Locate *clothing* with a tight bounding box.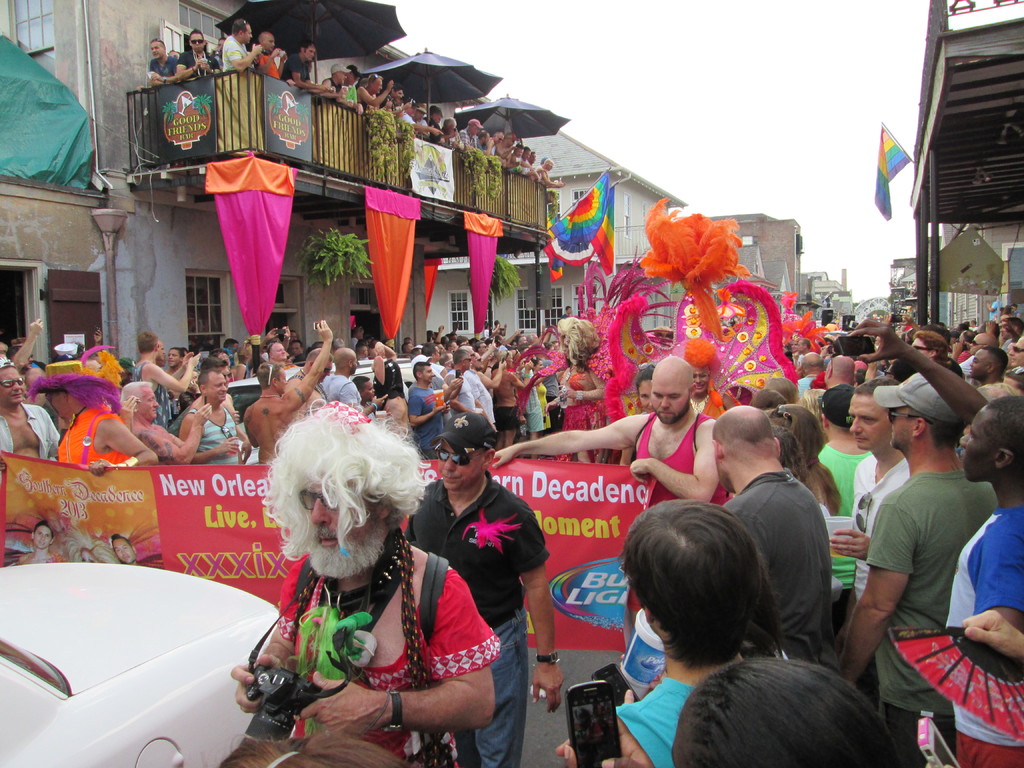
crop(611, 673, 697, 767).
